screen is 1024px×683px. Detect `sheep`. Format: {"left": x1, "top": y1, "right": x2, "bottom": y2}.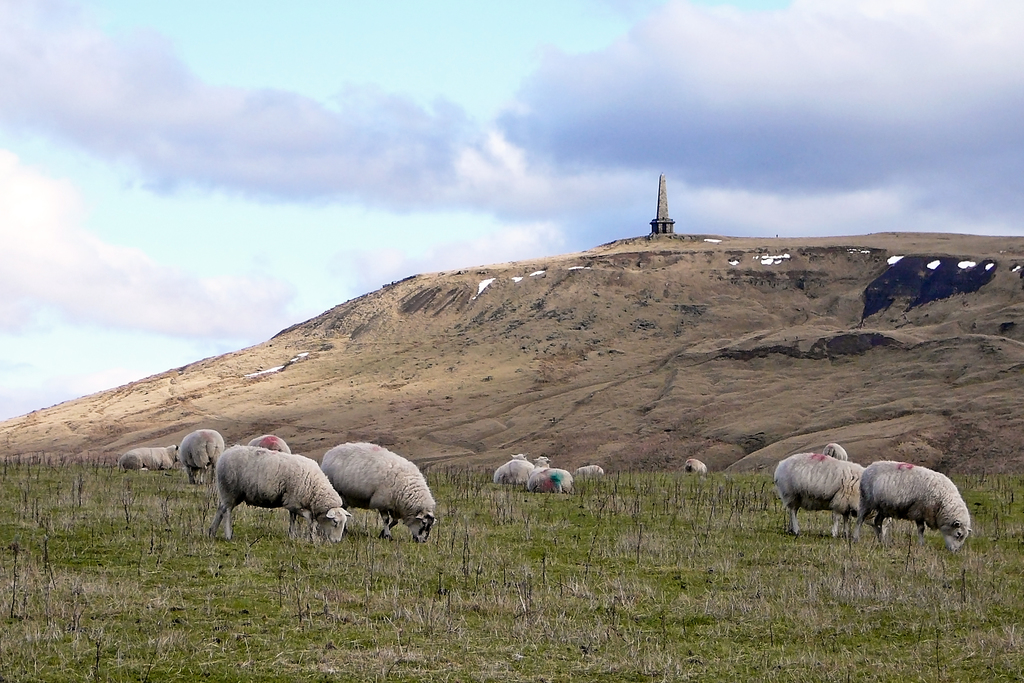
{"left": 822, "top": 442, "right": 846, "bottom": 462}.
